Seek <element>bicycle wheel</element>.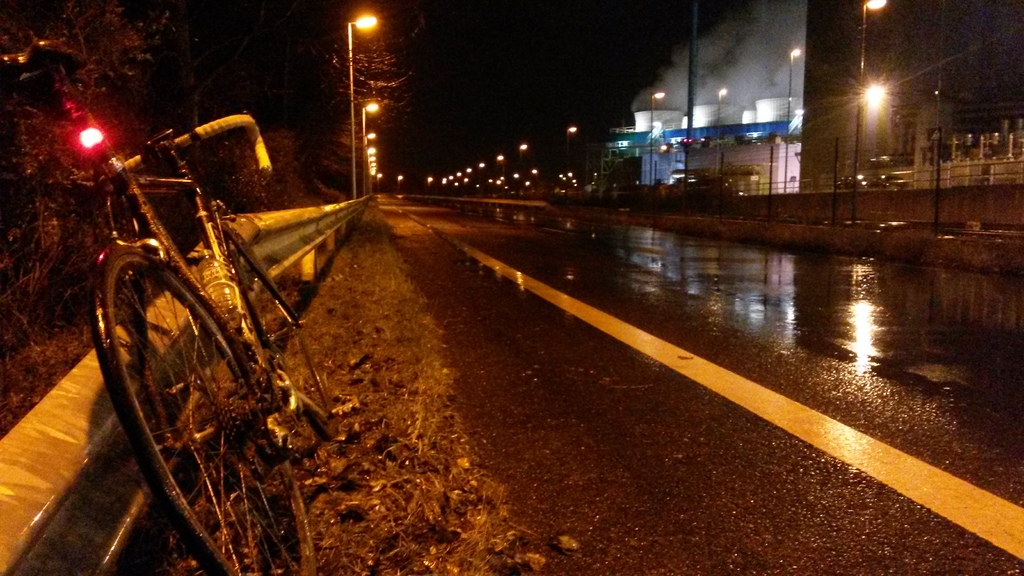
box=[211, 220, 348, 442].
